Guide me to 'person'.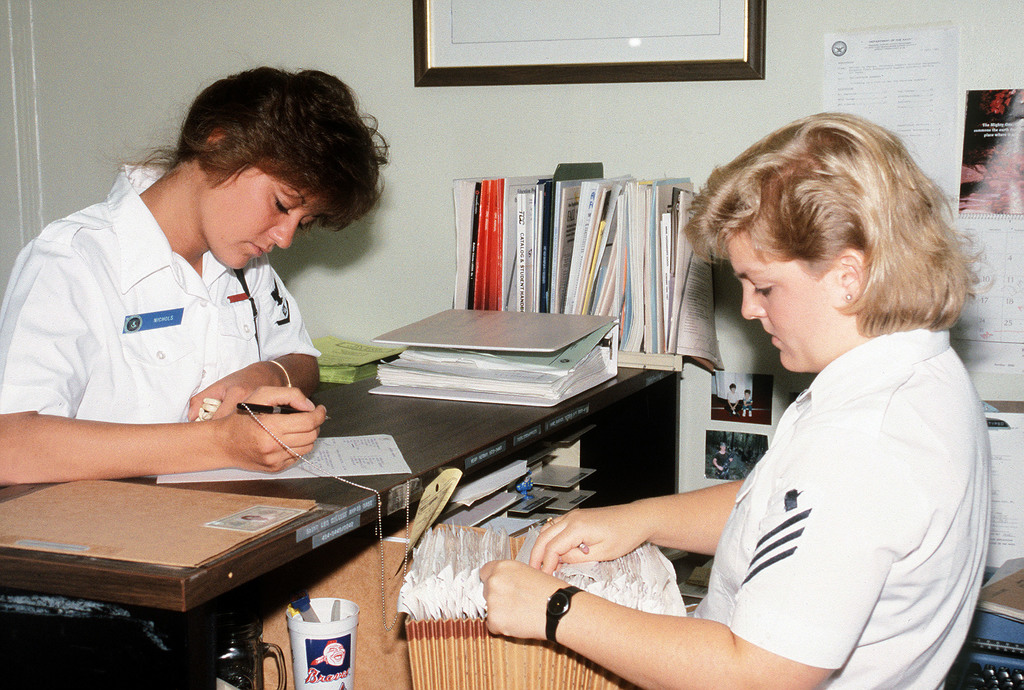
Guidance: pyautogui.locateOnScreen(479, 111, 996, 689).
